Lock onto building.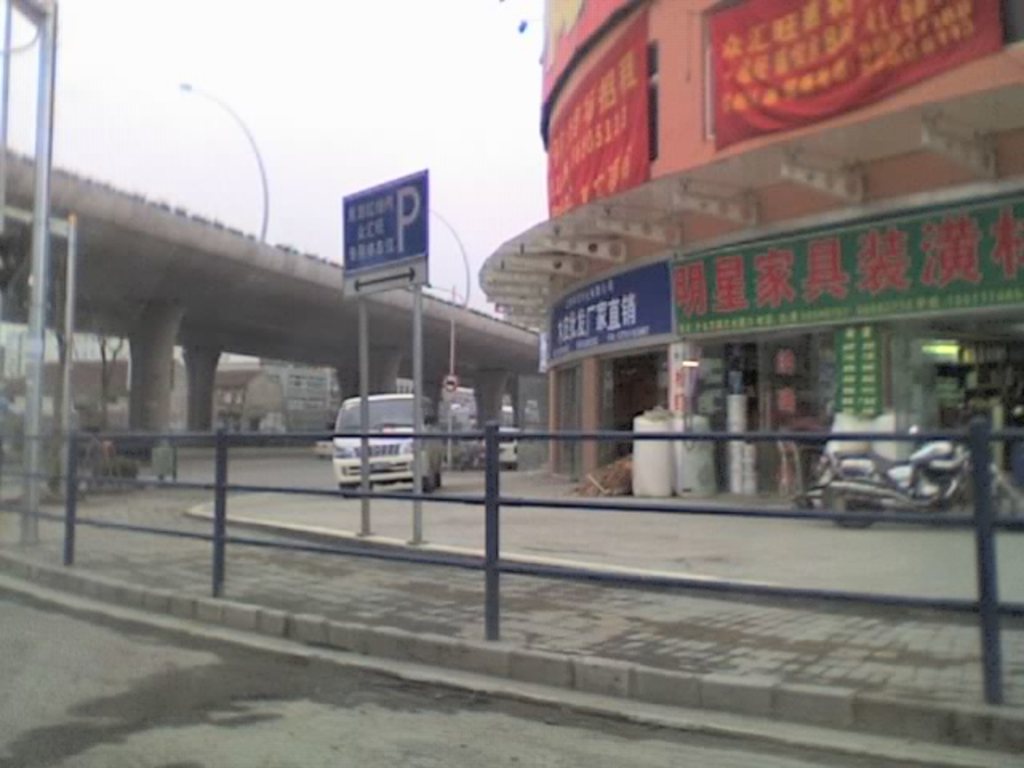
Locked: 475:0:1022:507.
